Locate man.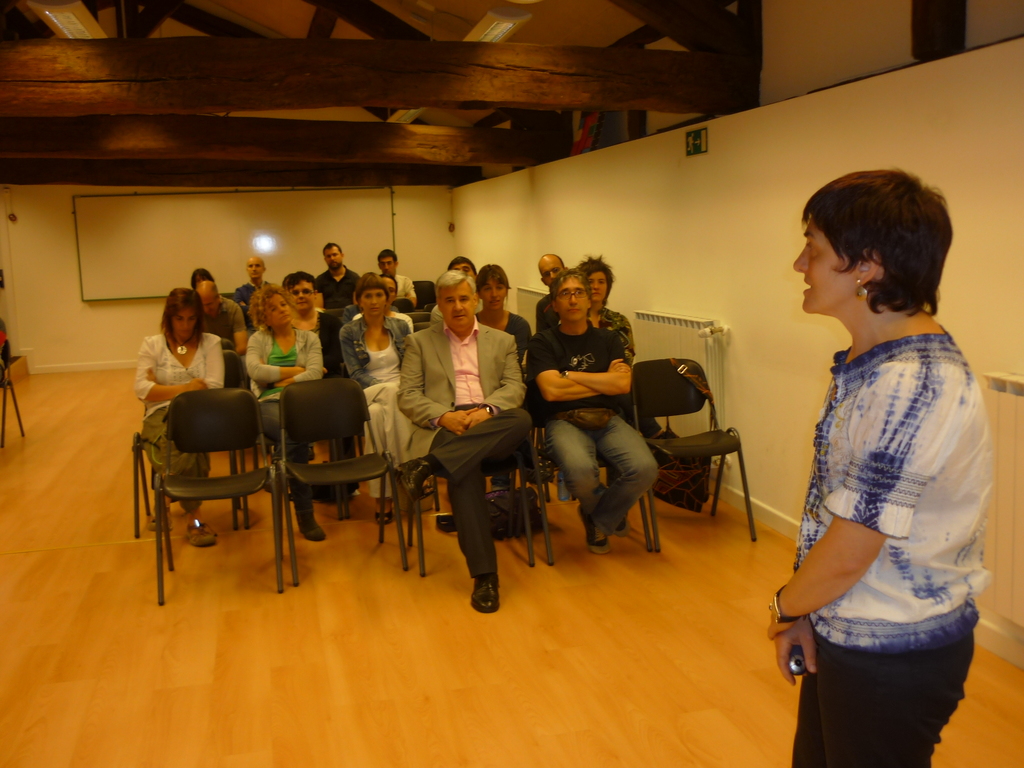
Bounding box: <region>531, 253, 572, 331</region>.
